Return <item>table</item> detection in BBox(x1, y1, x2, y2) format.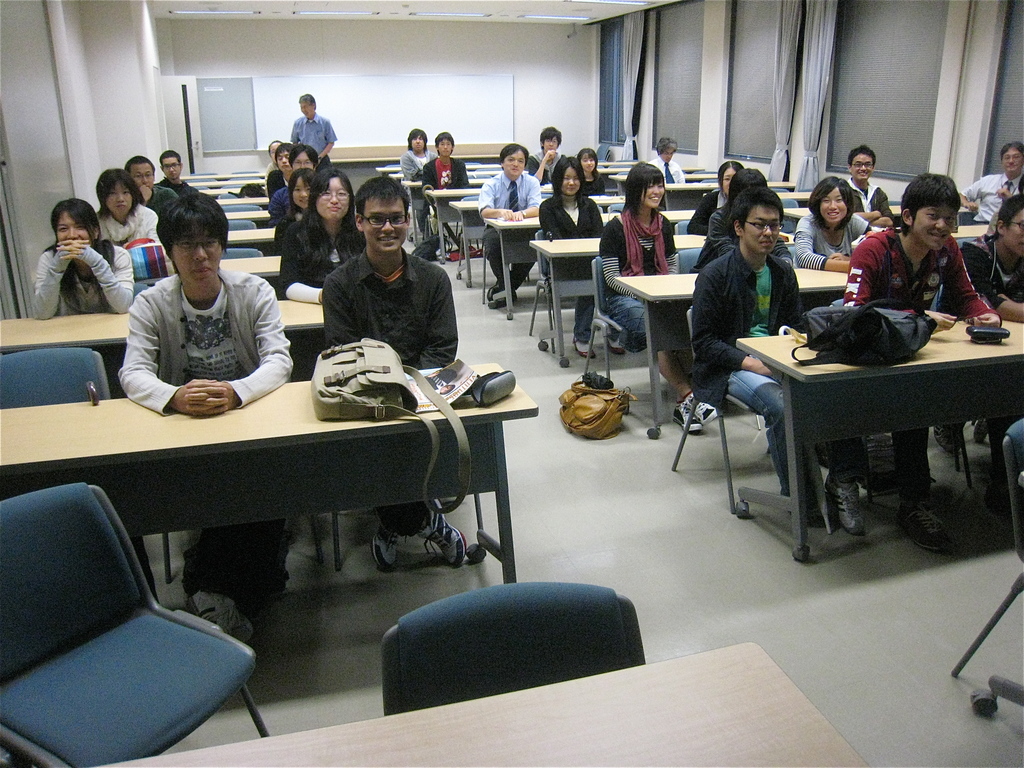
BBox(387, 172, 495, 180).
